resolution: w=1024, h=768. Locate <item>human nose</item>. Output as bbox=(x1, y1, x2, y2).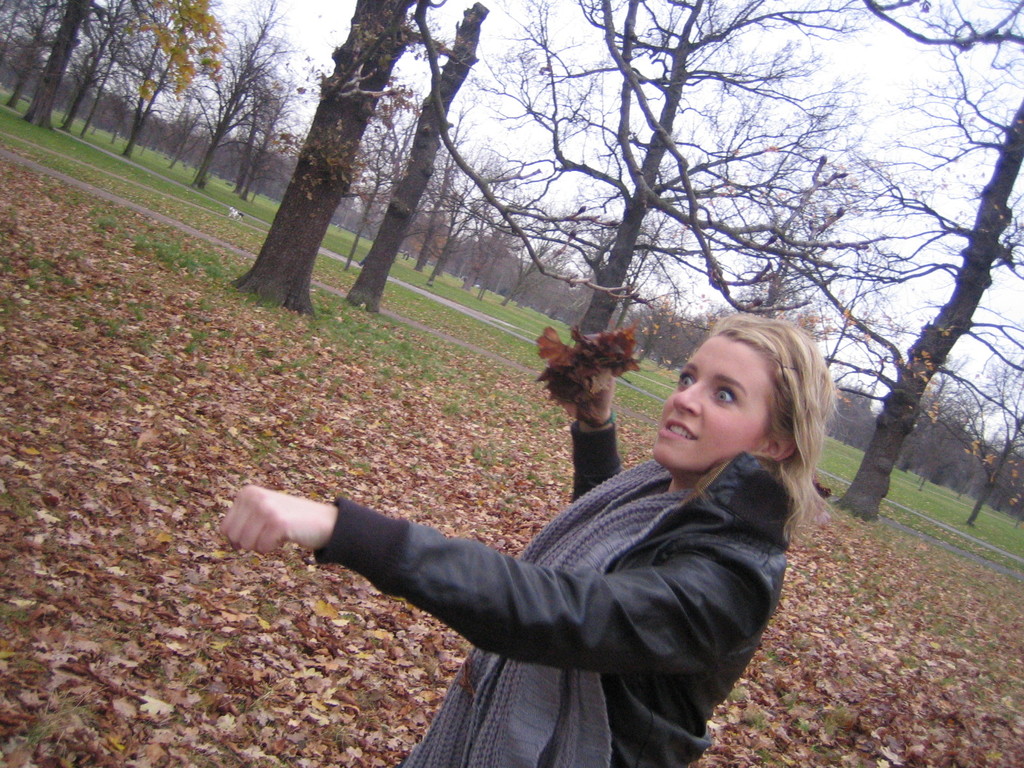
bbox=(673, 380, 704, 413).
